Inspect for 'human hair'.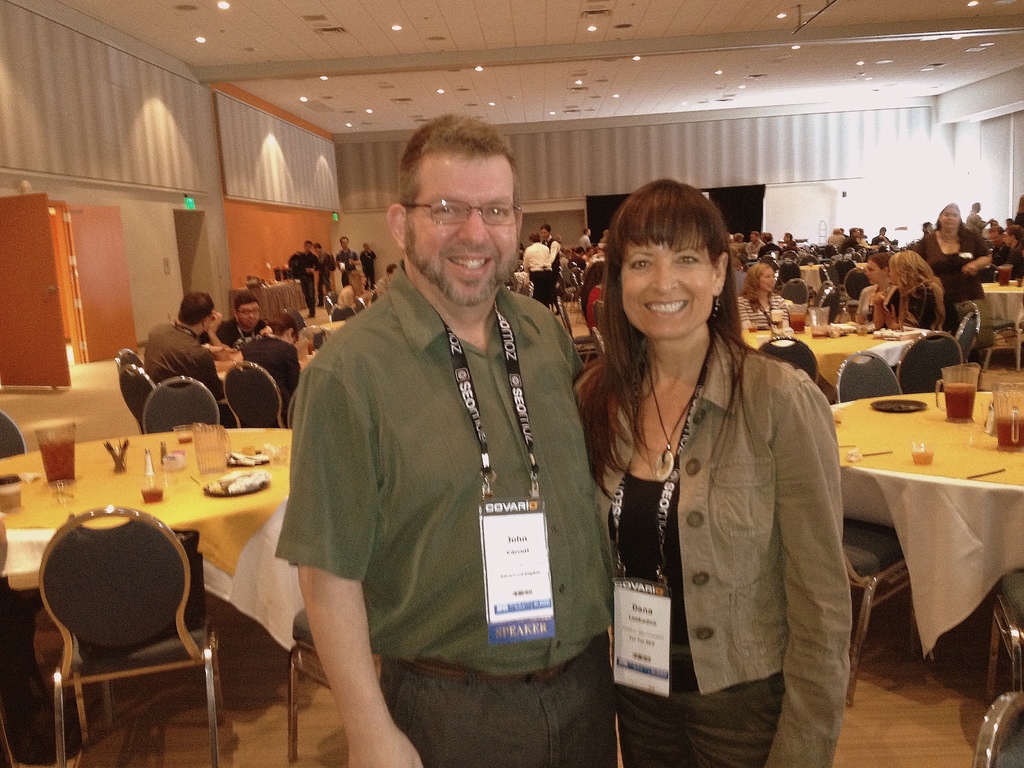
Inspection: <box>1005,225,1022,241</box>.
